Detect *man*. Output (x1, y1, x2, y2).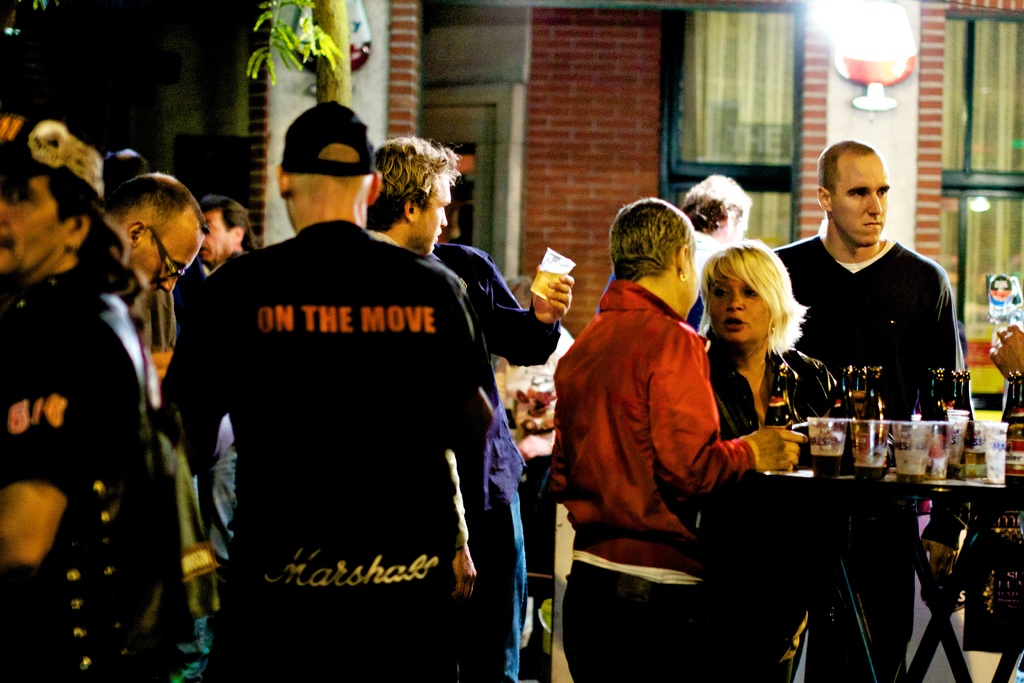
(417, 212, 582, 682).
